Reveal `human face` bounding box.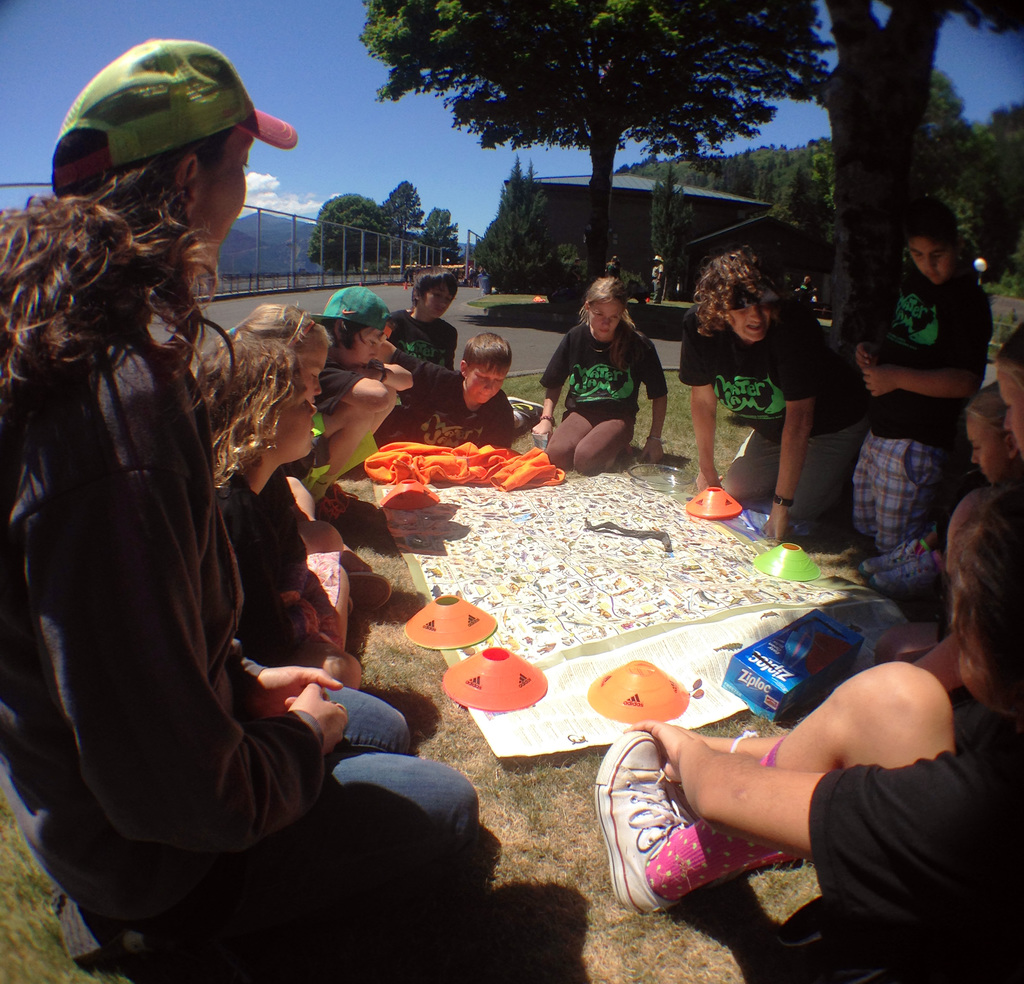
Revealed: (x1=906, y1=237, x2=953, y2=284).
